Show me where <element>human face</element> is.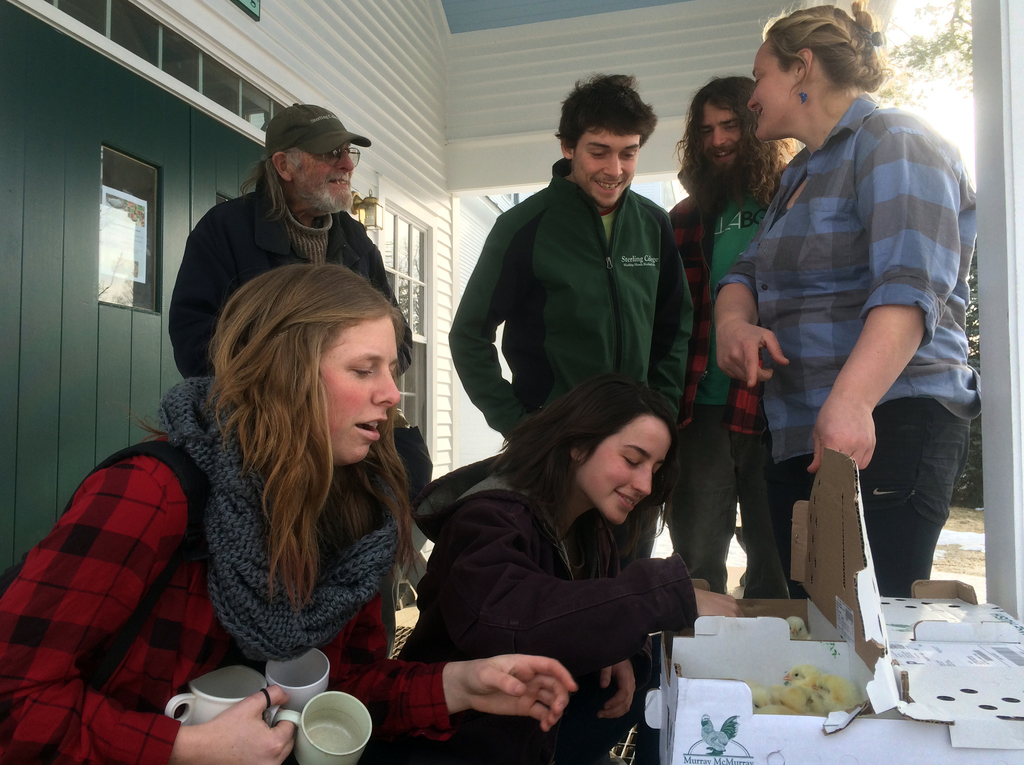
<element>human face</element> is at 571 125 638 209.
